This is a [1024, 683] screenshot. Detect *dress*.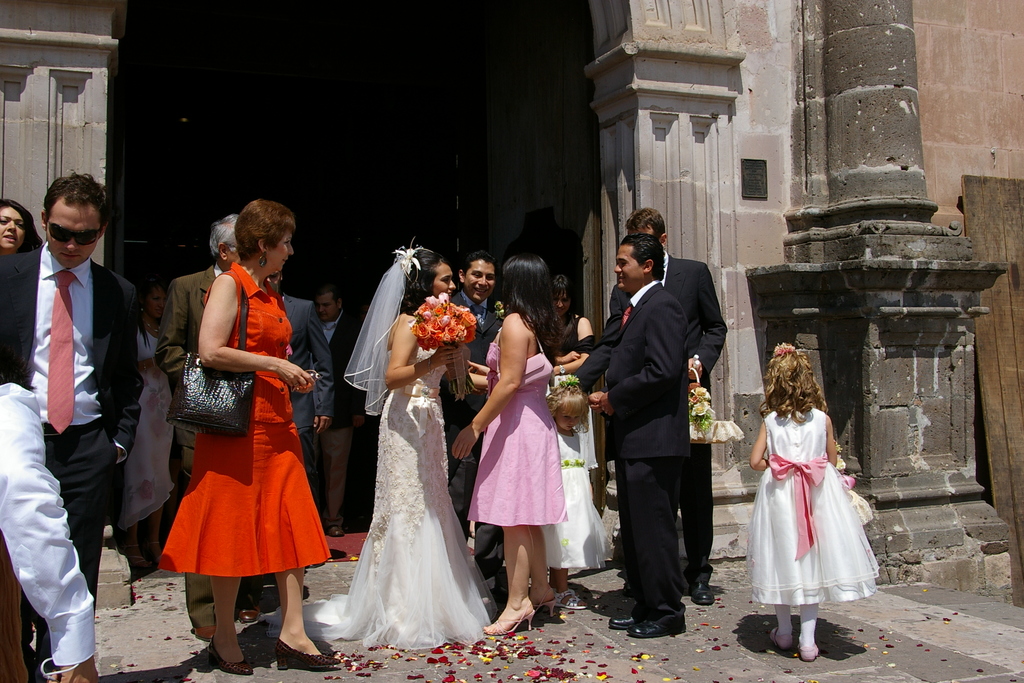
bbox=(546, 432, 612, 573).
